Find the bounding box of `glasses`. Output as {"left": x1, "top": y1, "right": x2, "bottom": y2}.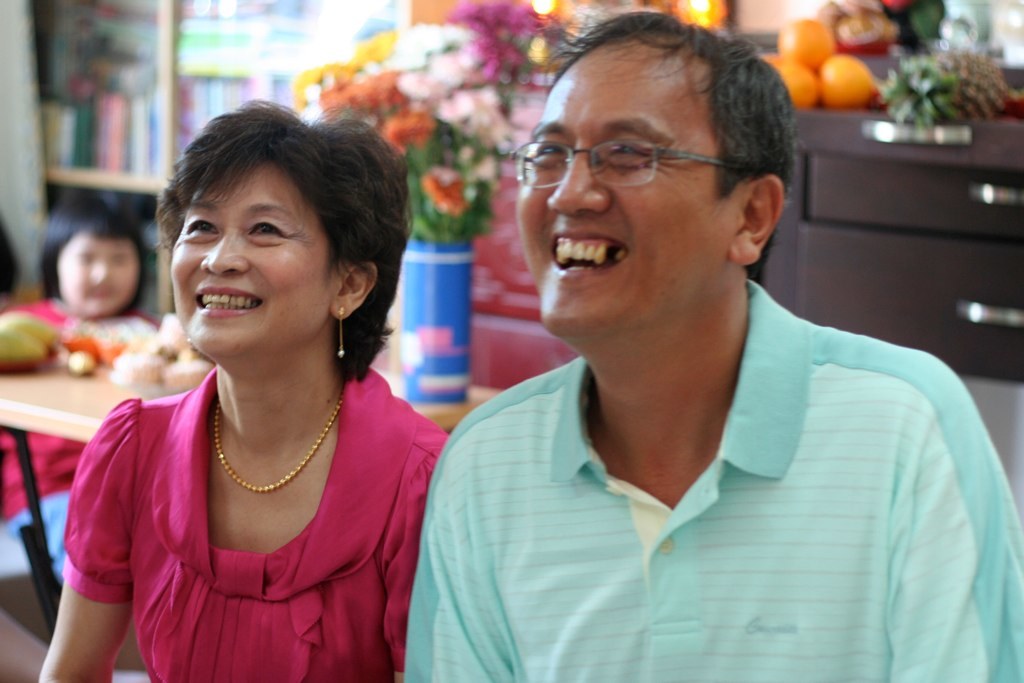
{"left": 497, "top": 113, "right": 758, "bottom": 194}.
